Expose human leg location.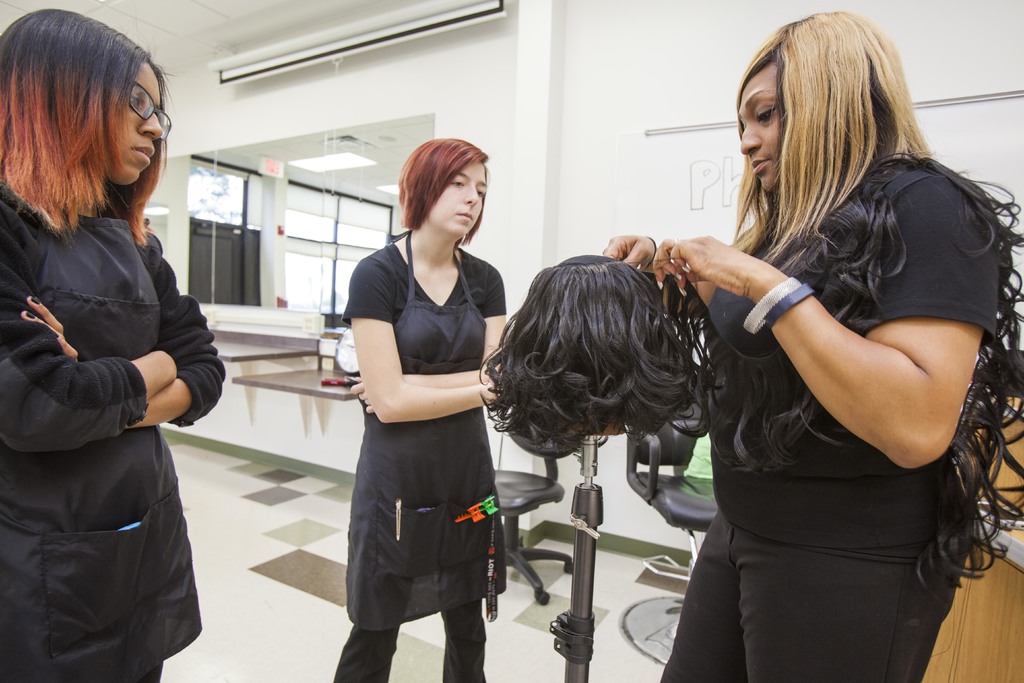
Exposed at box(435, 412, 489, 682).
